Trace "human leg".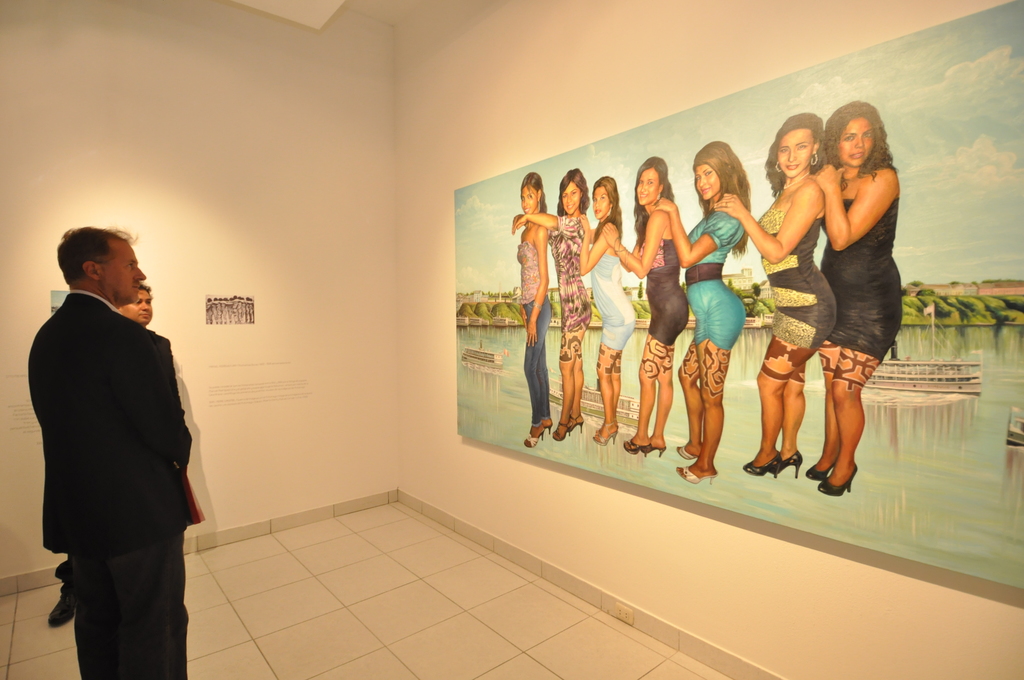
Traced to [x1=742, y1=287, x2=792, y2=476].
